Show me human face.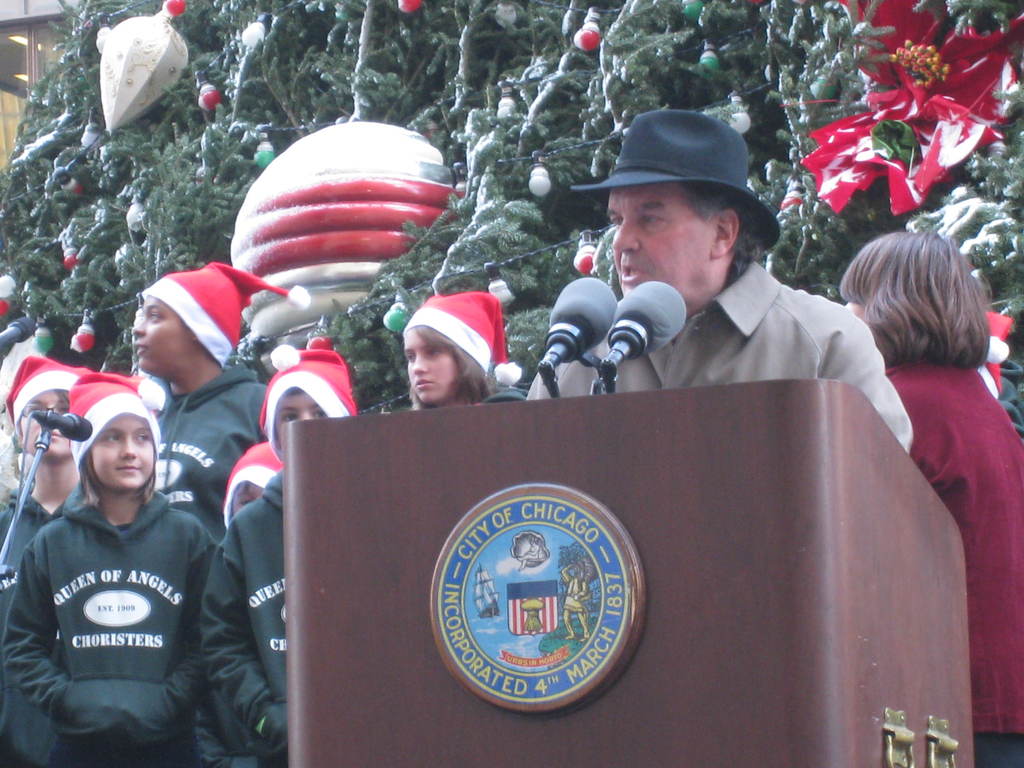
human face is here: 17 392 70 460.
